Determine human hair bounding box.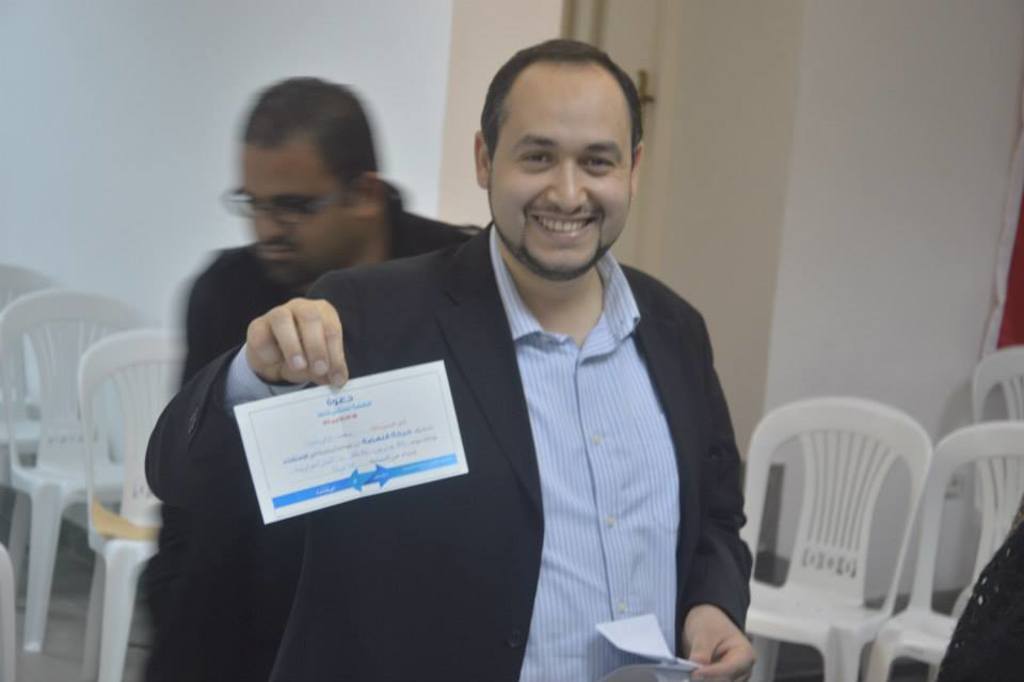
Determined: 480:38:644:162.
